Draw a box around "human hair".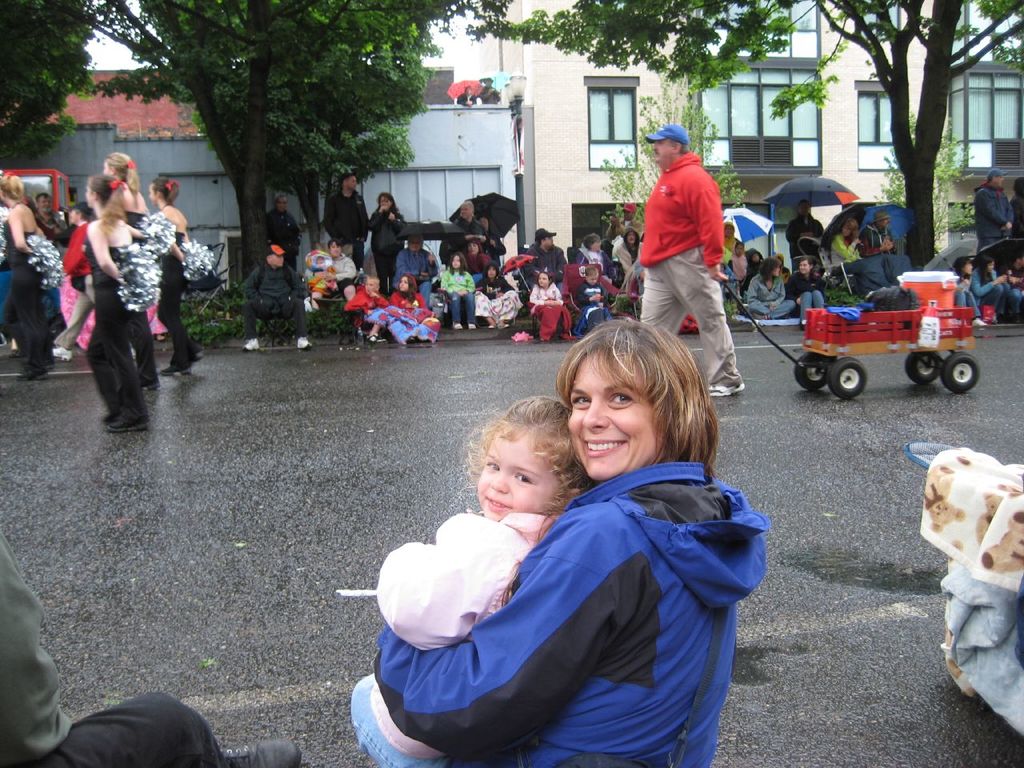
crop(978, 255, 998, 286).
